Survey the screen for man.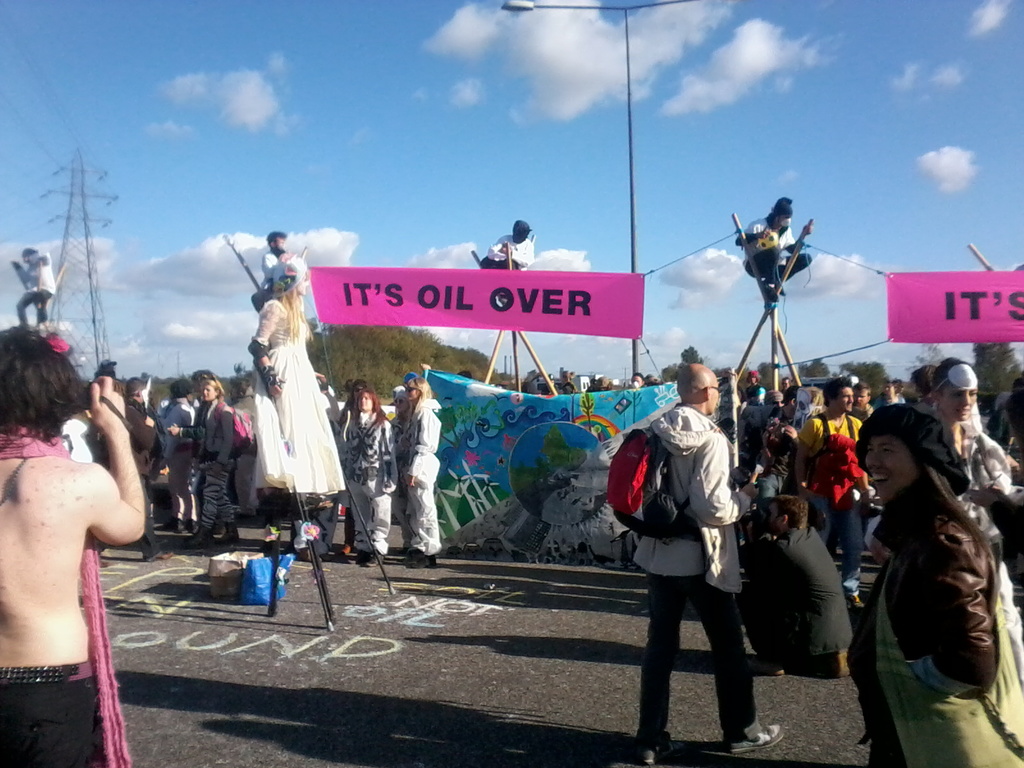
Survey found: (474, 221, 529, 273).
